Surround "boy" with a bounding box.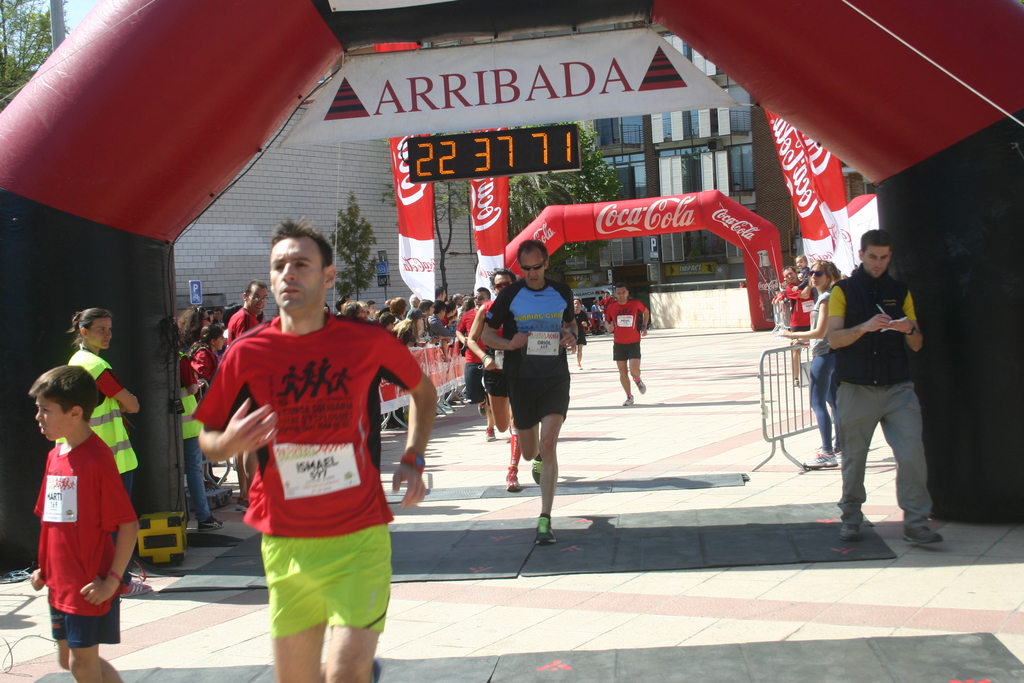
select_region(602, 289, 655, 397).
